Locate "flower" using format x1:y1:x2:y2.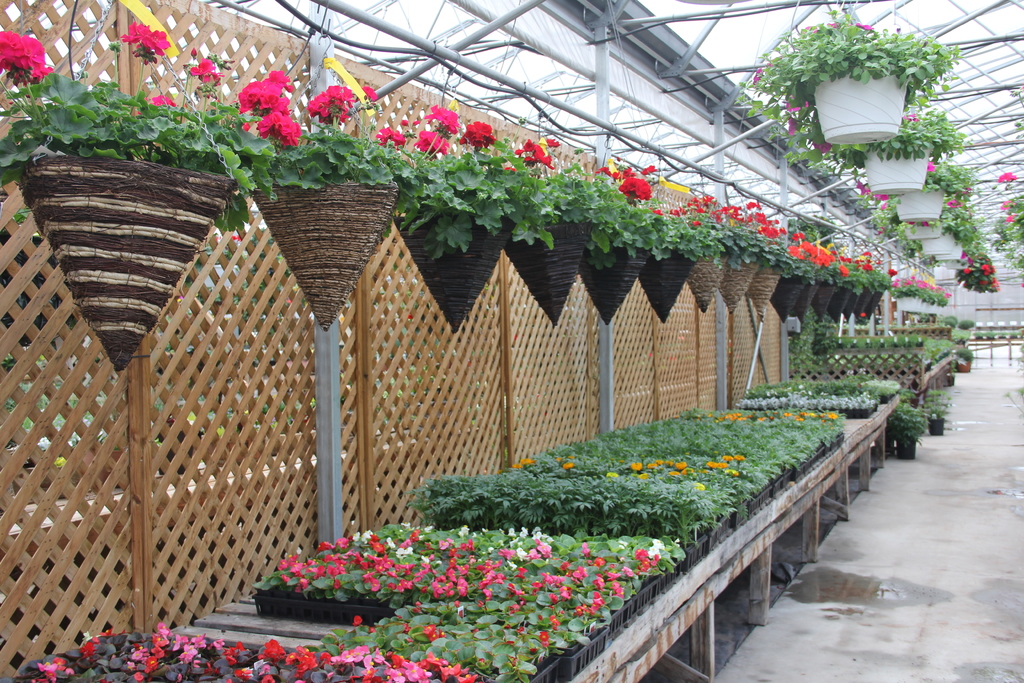
611:172:651:198.
